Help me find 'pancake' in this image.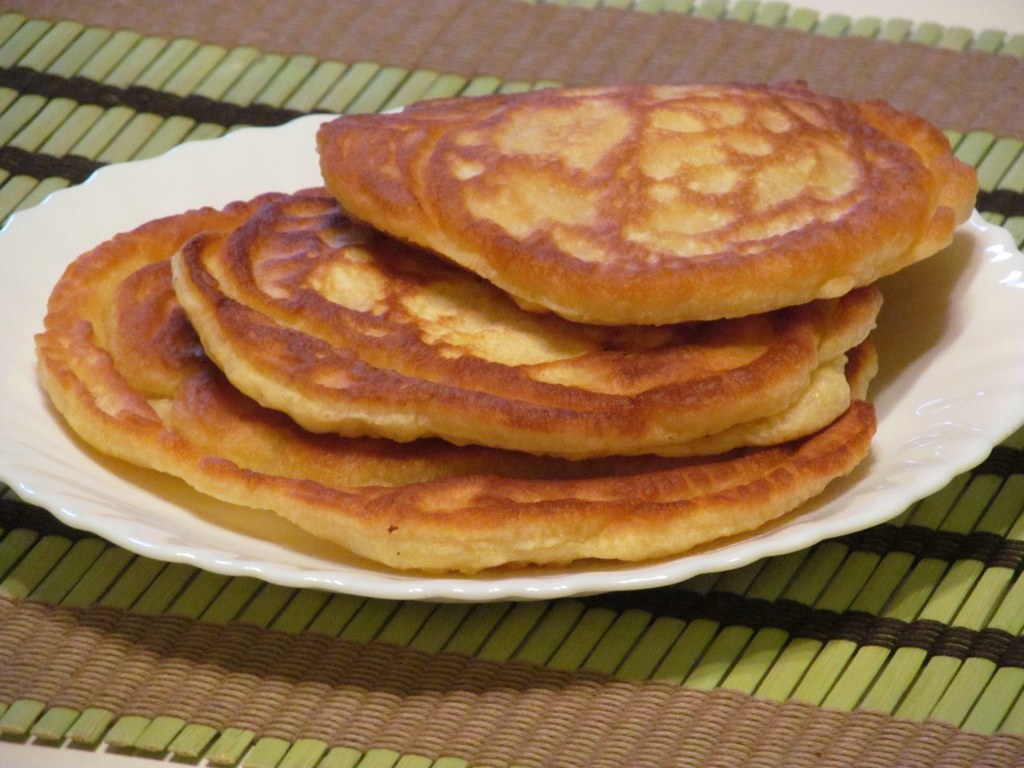
Found it: x1=314 y1=83 x2=978 y2=322.
